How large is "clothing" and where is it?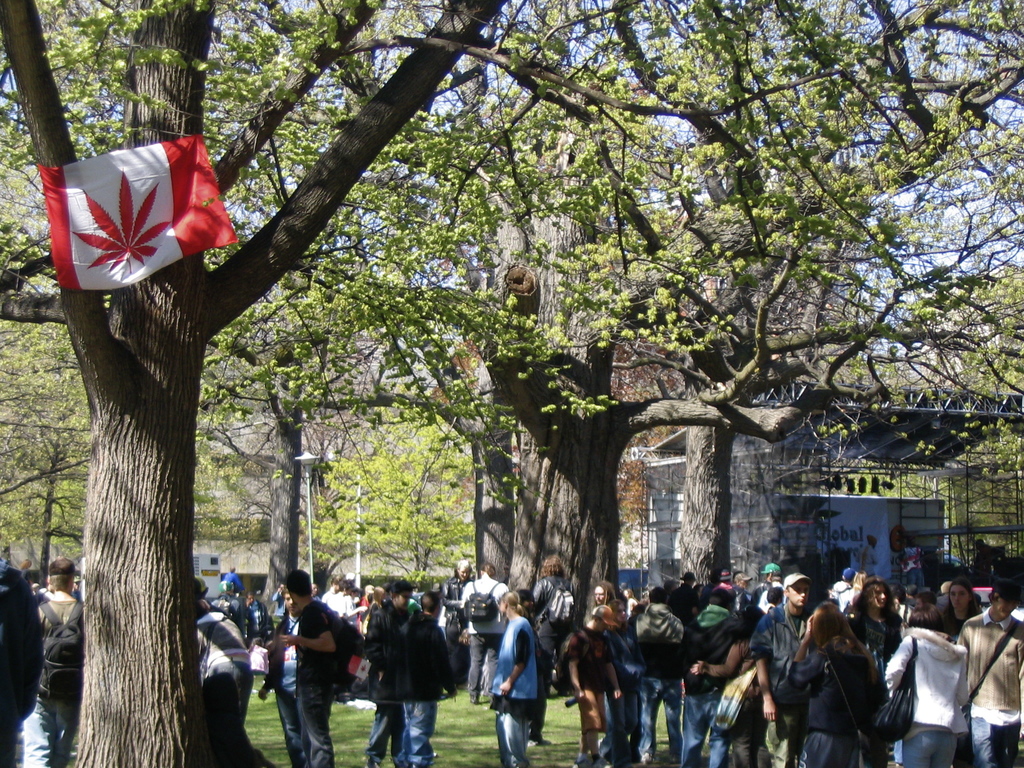
Bounding box: [left=20, top=564, right=31, bottom=582].
